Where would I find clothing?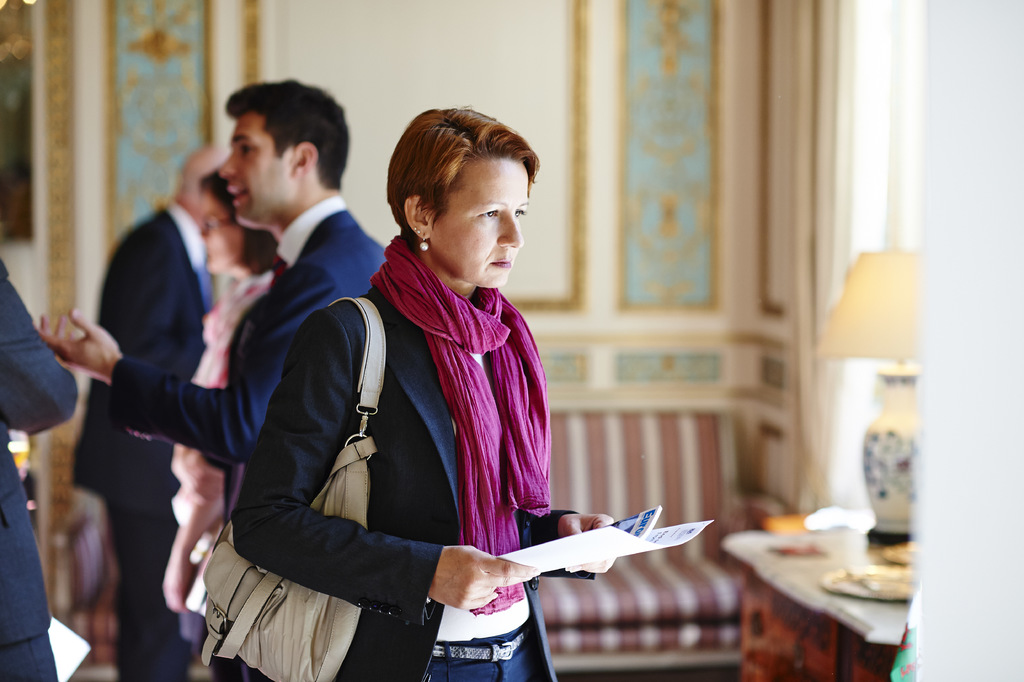
At [left=169, top=271, right=275, bottom=534].
